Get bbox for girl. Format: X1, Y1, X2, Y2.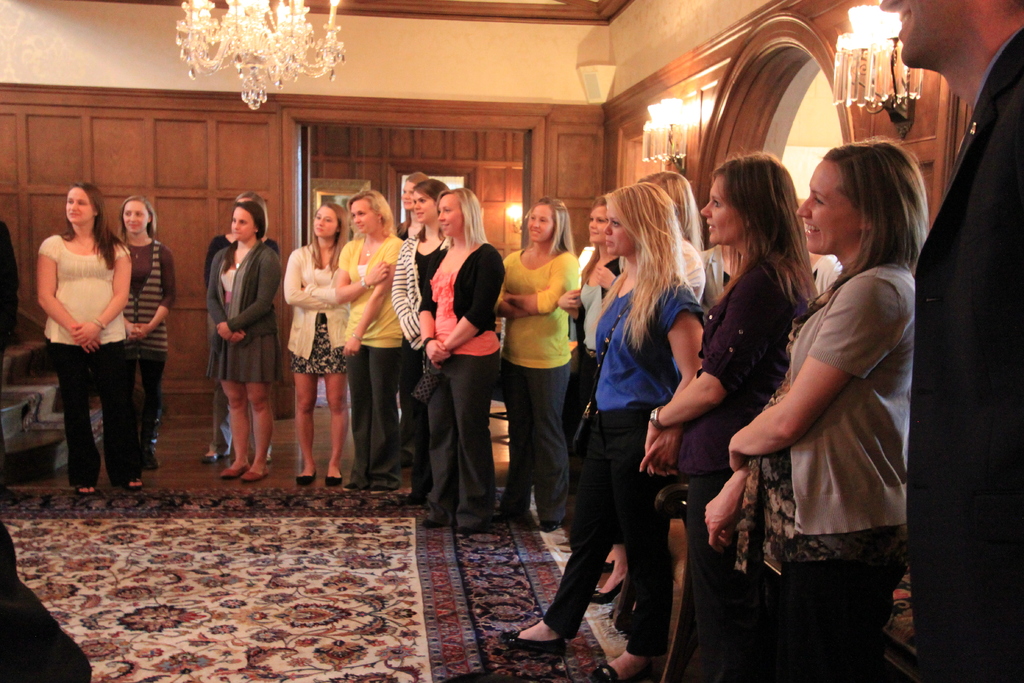
417, 196, 509, 525.
